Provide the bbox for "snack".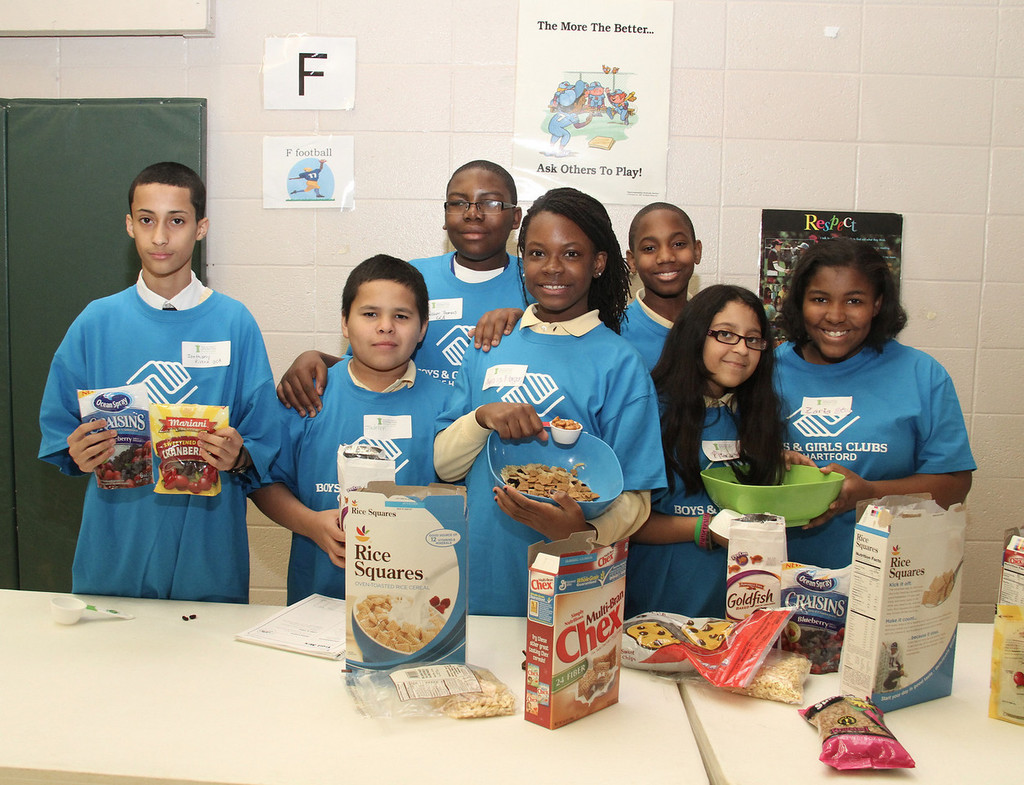
485, 460, 604, 535.
